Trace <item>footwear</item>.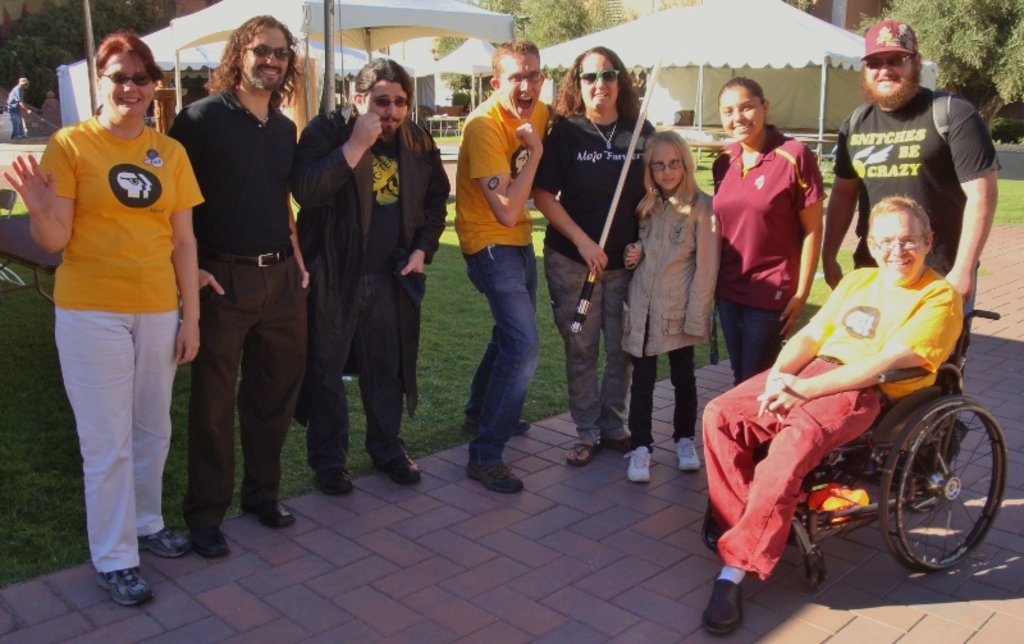
Traced to BBox(93, 562, 151, 606).
